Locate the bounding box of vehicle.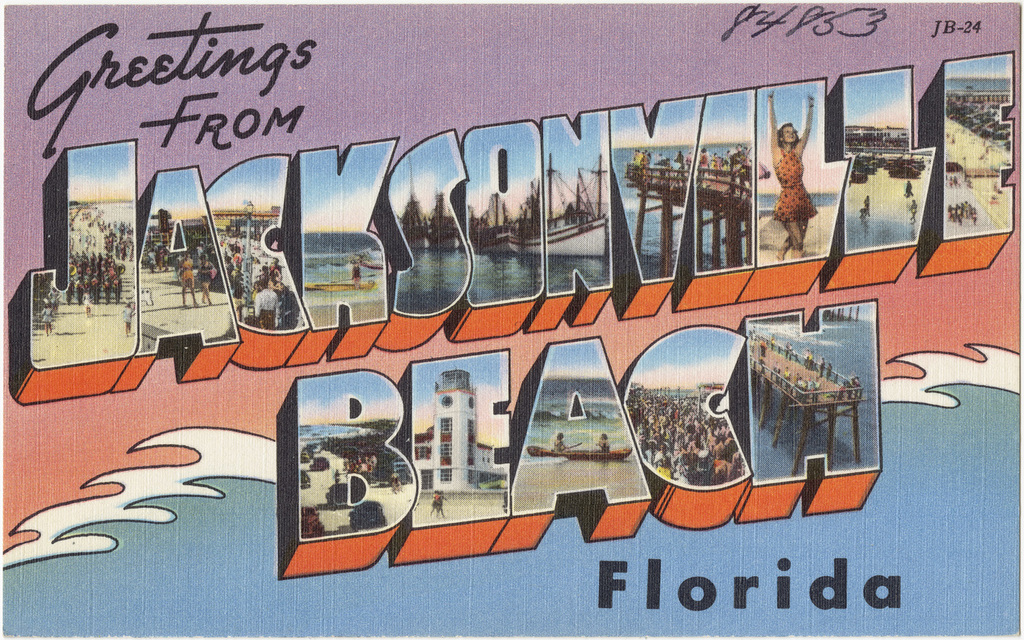
Bounding box: (x1=324, y1=475, x2=352, y2=509).
